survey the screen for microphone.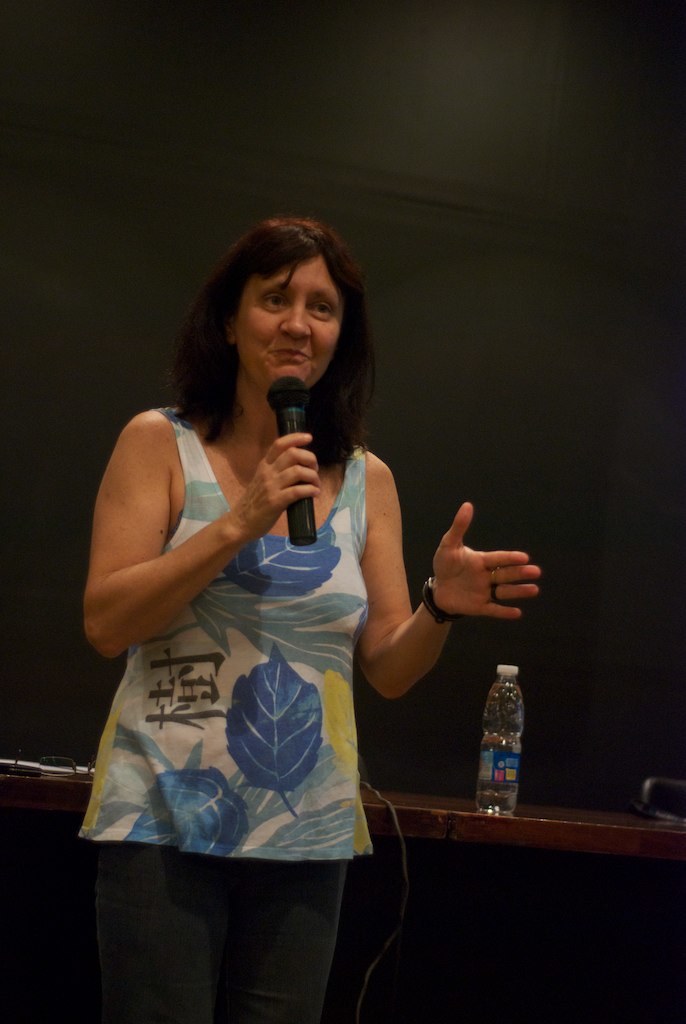
Survey found: {"left": 261, "top": 377, "right": 317, "bottom": 541}.
